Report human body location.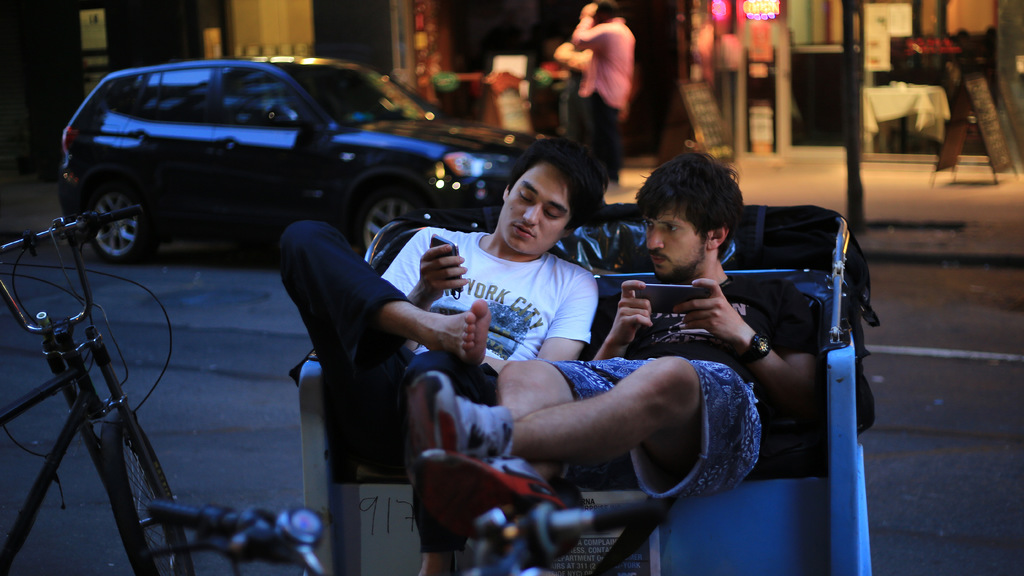
Report: {"x1": 566, "y1": 0, "x2": 640, "y2": 170}.
